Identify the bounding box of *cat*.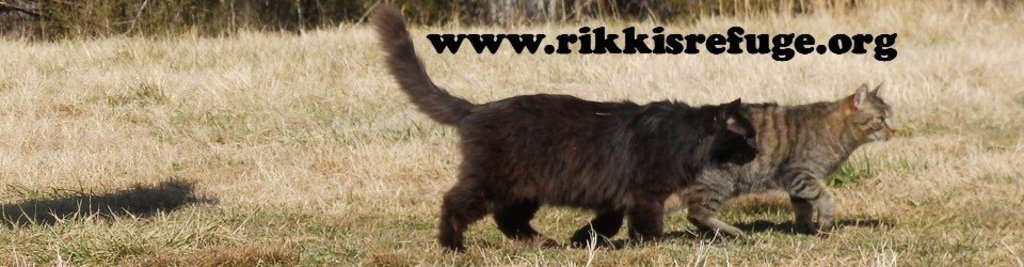
box(668, 83, 896, 241).
